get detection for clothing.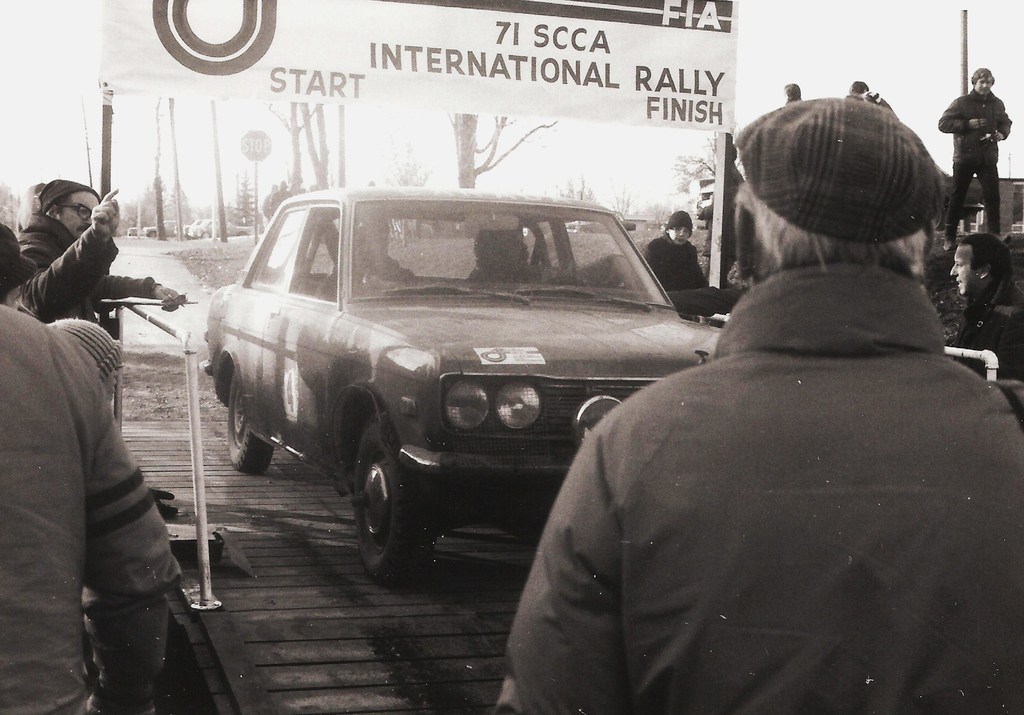
Detection: box(934, 90, 1013, 236).
